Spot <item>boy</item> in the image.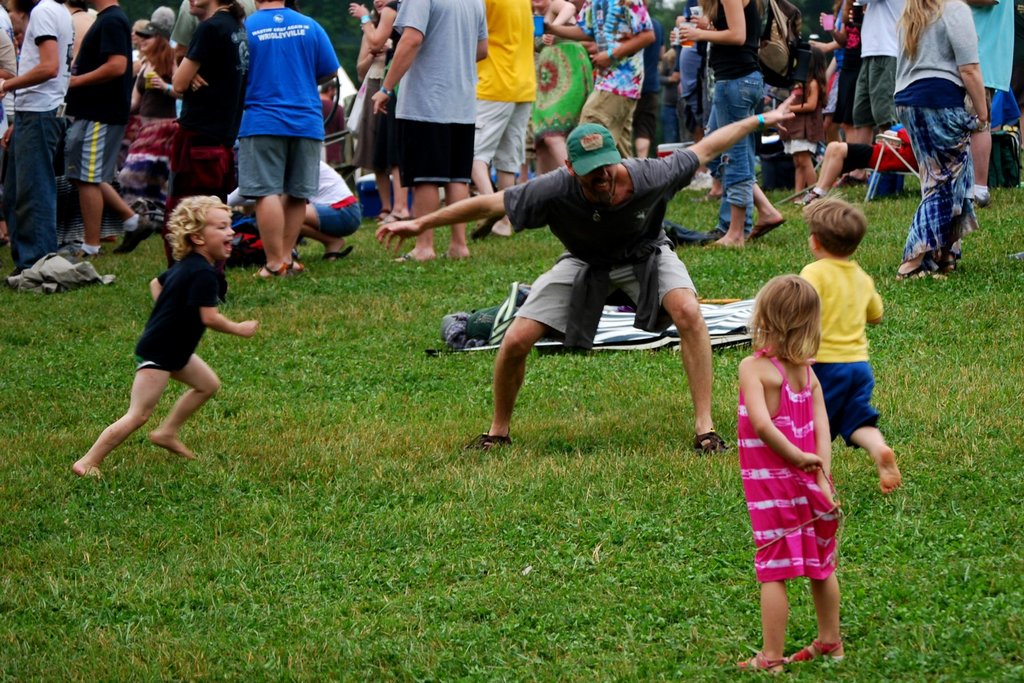
<item>boy</item> found at [234,0,359,283].
